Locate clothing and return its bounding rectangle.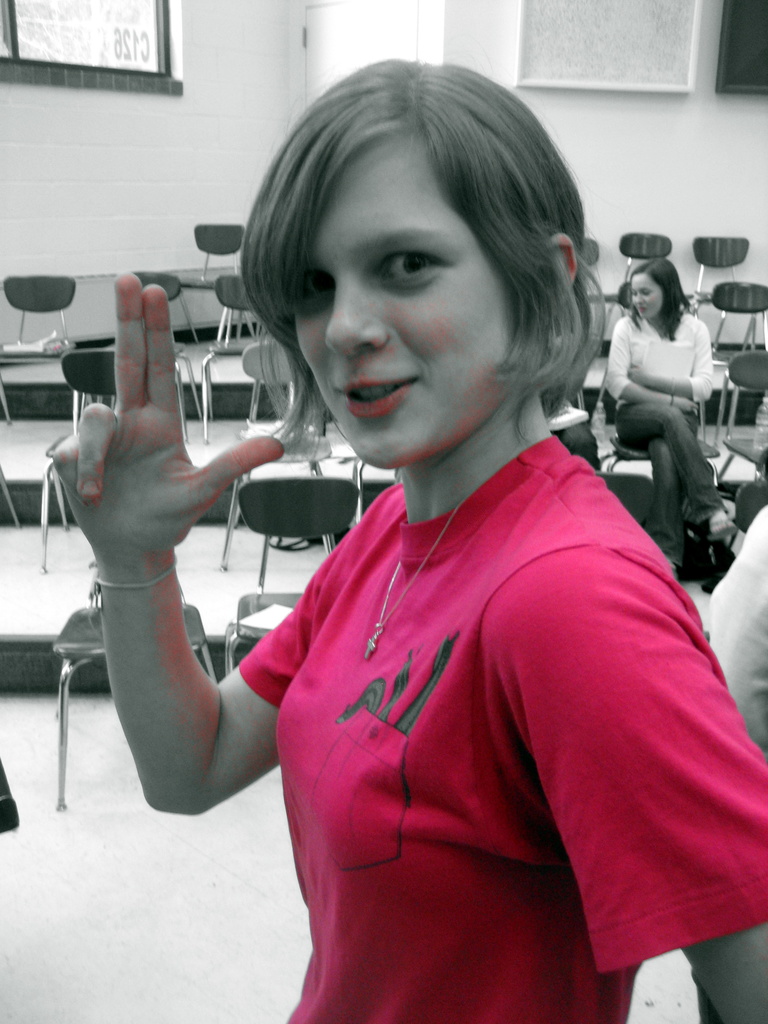
pyautogui.locateOnScreen(239, 392, 729, 988).
